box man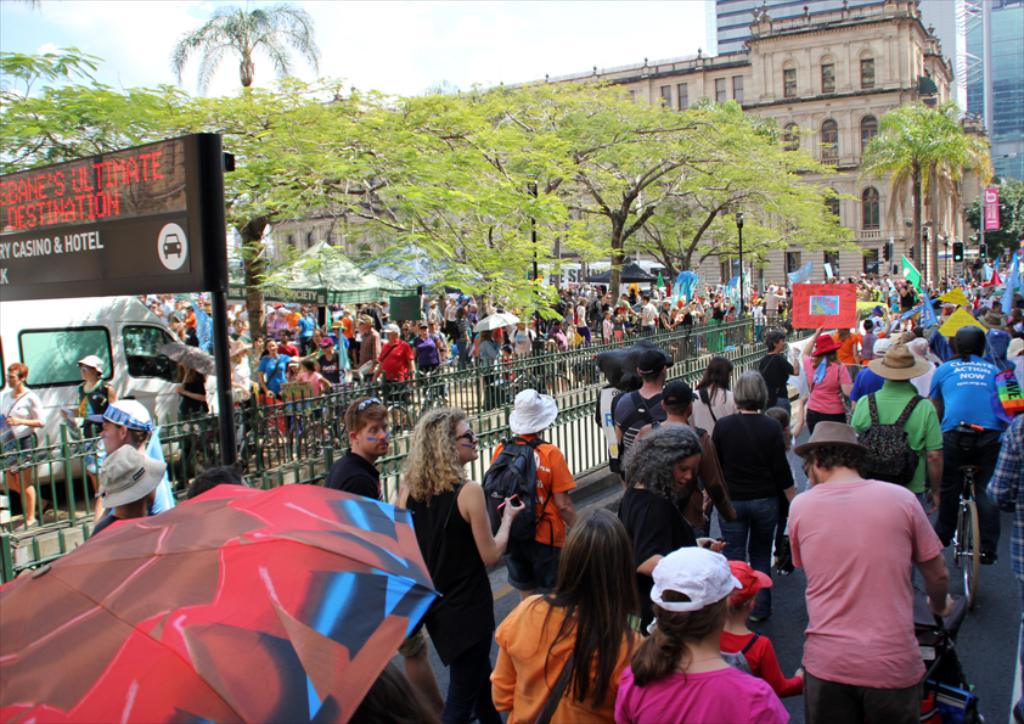
(776,419,961,708)
